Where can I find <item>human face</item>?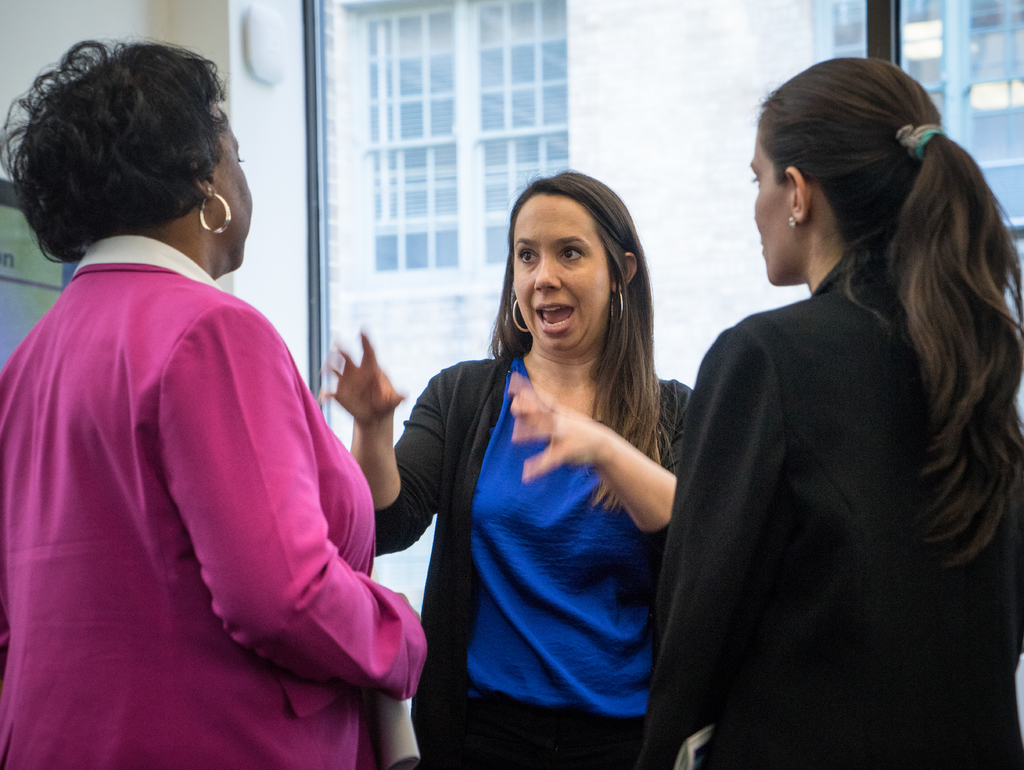
You can find it at (left=212, top=100, right=254, bottom=262).
